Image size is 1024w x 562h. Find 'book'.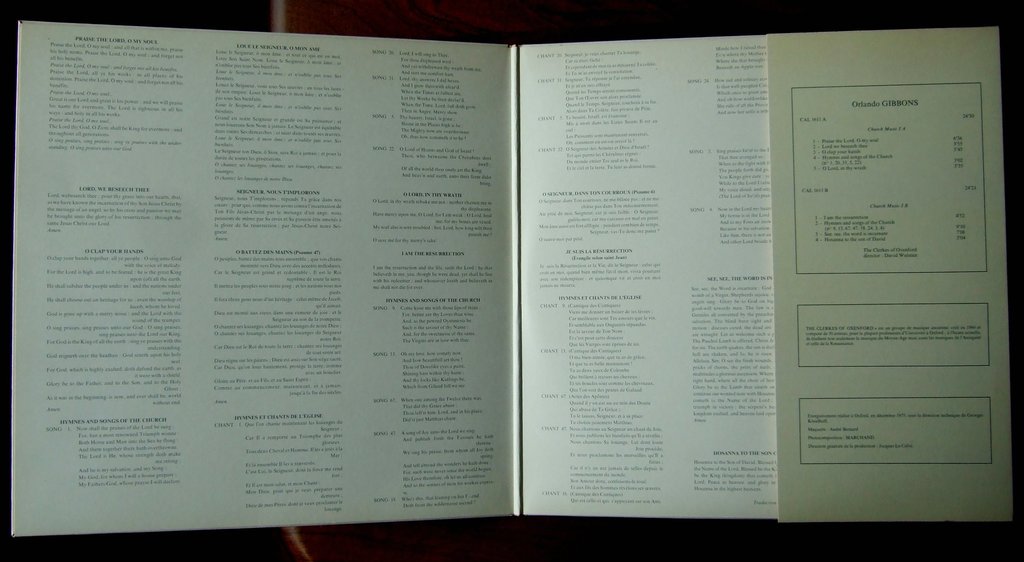
[10, 17, 1023, 539].
